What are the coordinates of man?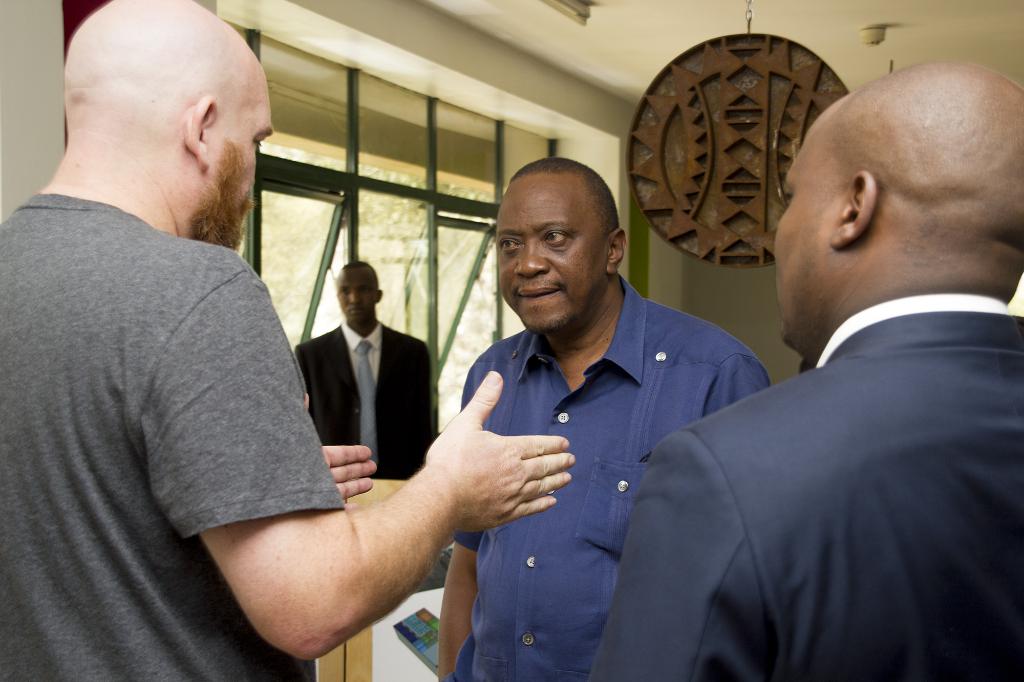
box(436, 160, 776, 679).
